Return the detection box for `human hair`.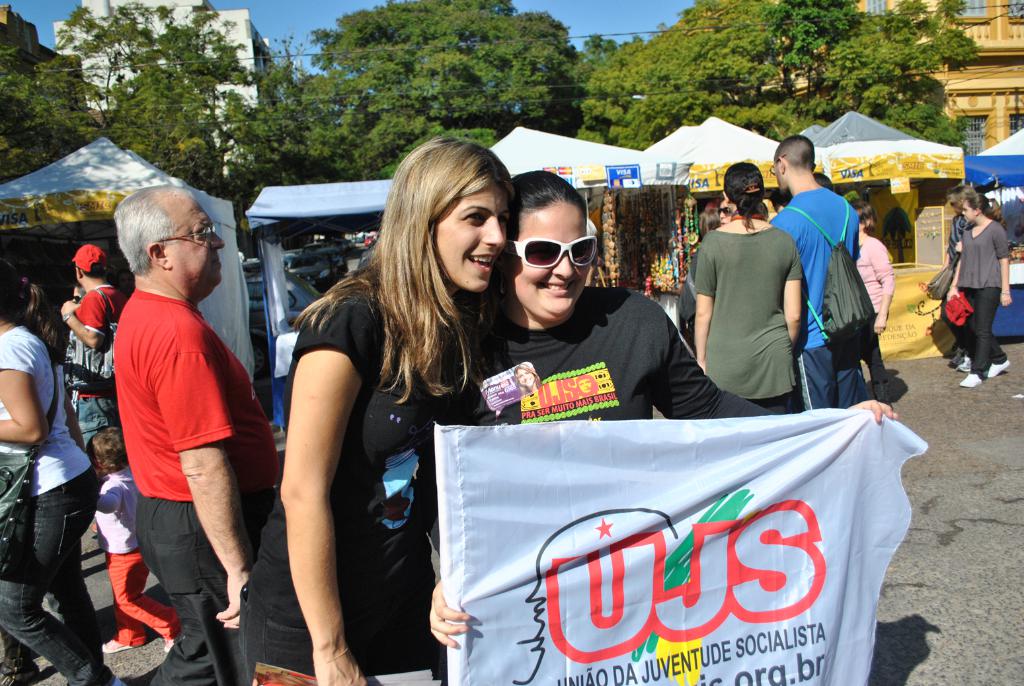
(729, 197, 769, 220).
